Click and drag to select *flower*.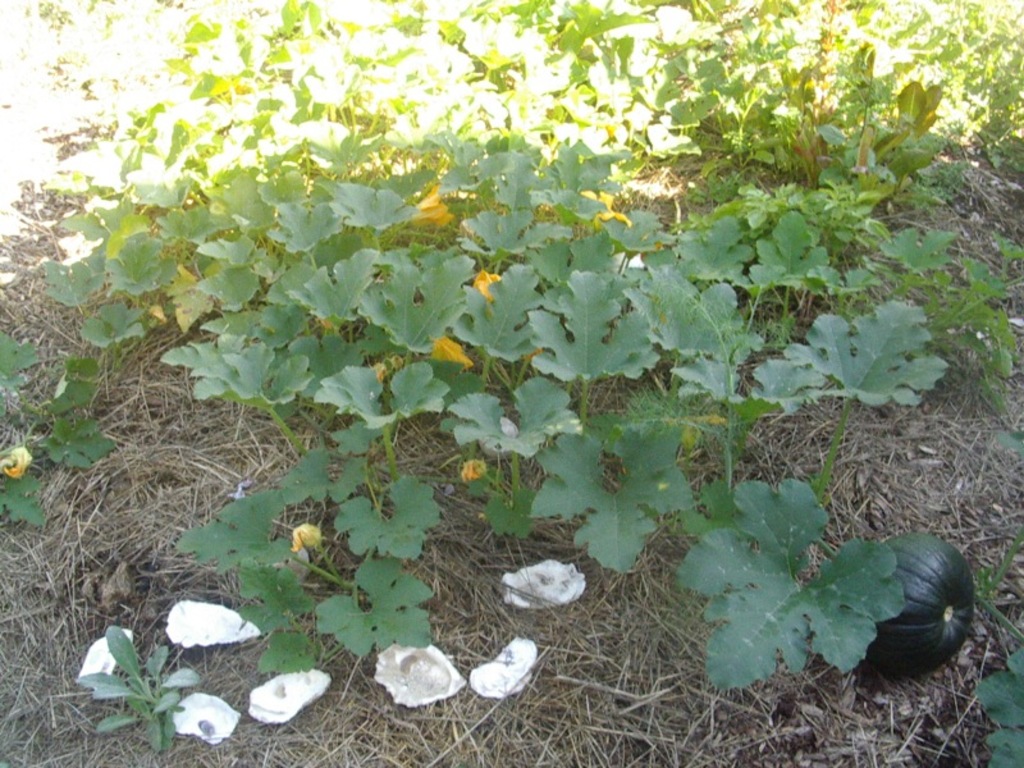
Selection: [474, 269, 509, 311].
